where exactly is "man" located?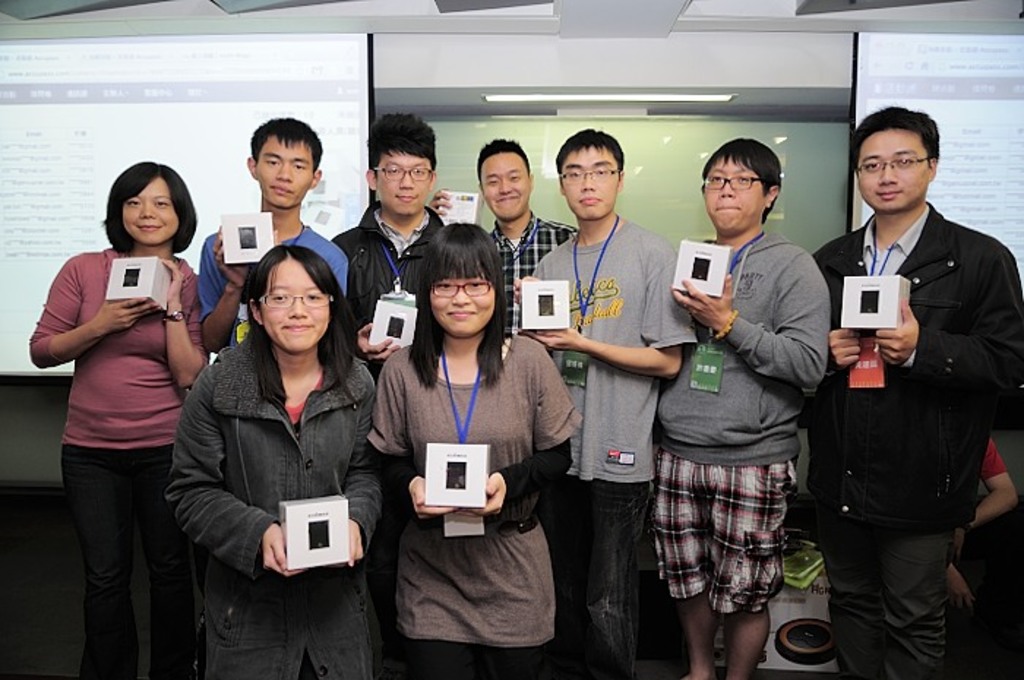
Its bounding box is <bbox>511, 121, 695, 676</bbox>.
